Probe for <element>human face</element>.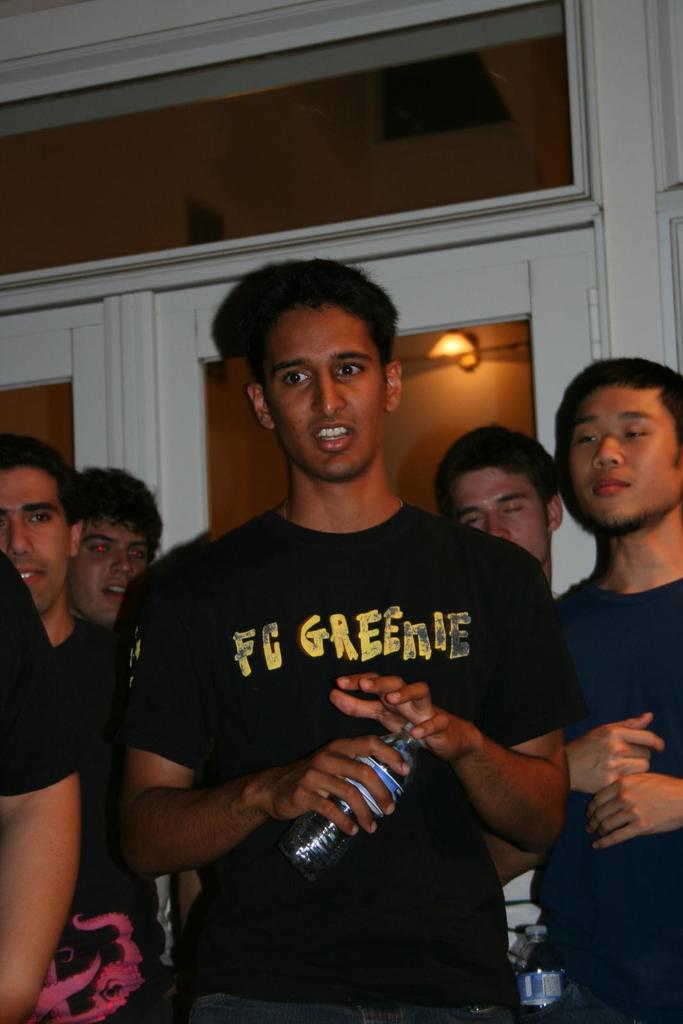
Probe result: detection(563, 379, 682, 528).
